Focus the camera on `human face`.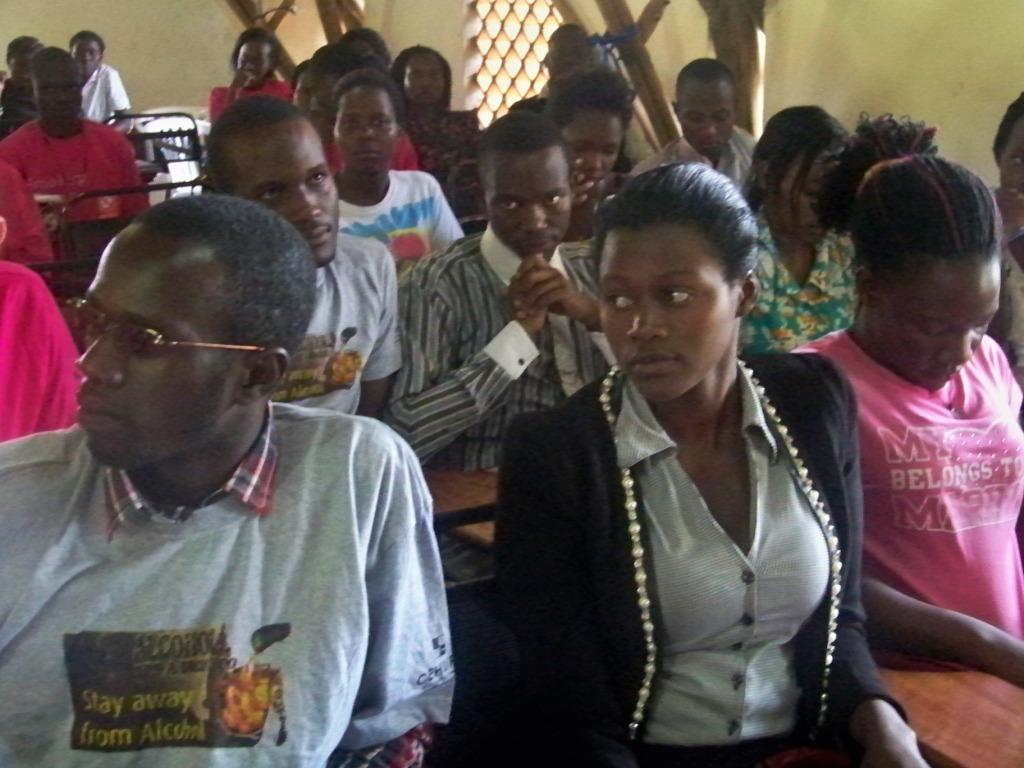
Focus region: x1=66, y1=230, x2=245, y2=481.
